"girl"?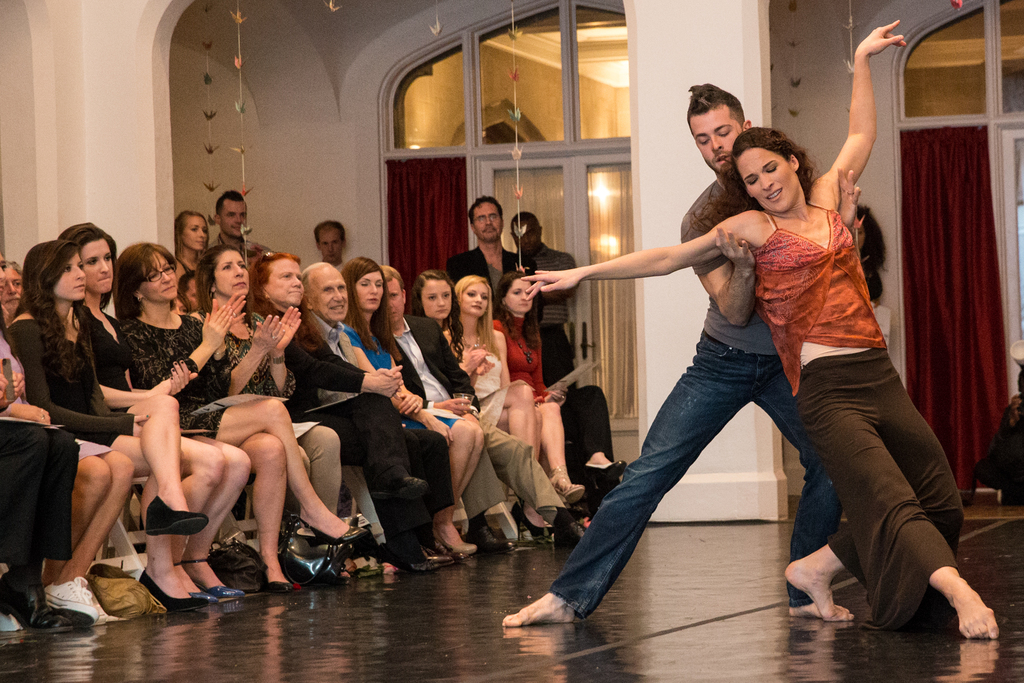
(left=519, top=19, right=1005, bottom=639)
